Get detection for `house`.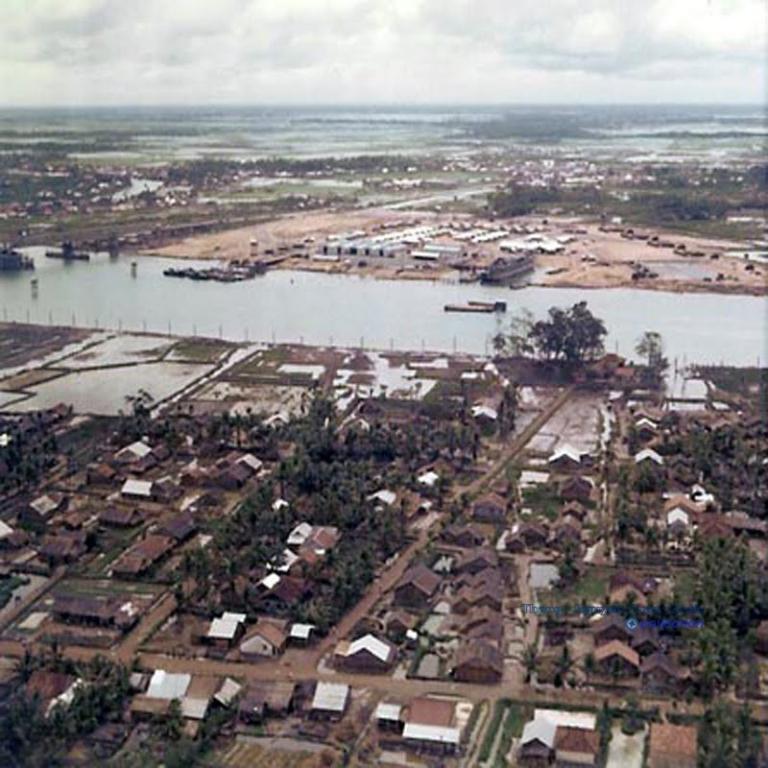
Detection: <box>245,439,269,472</box>.
